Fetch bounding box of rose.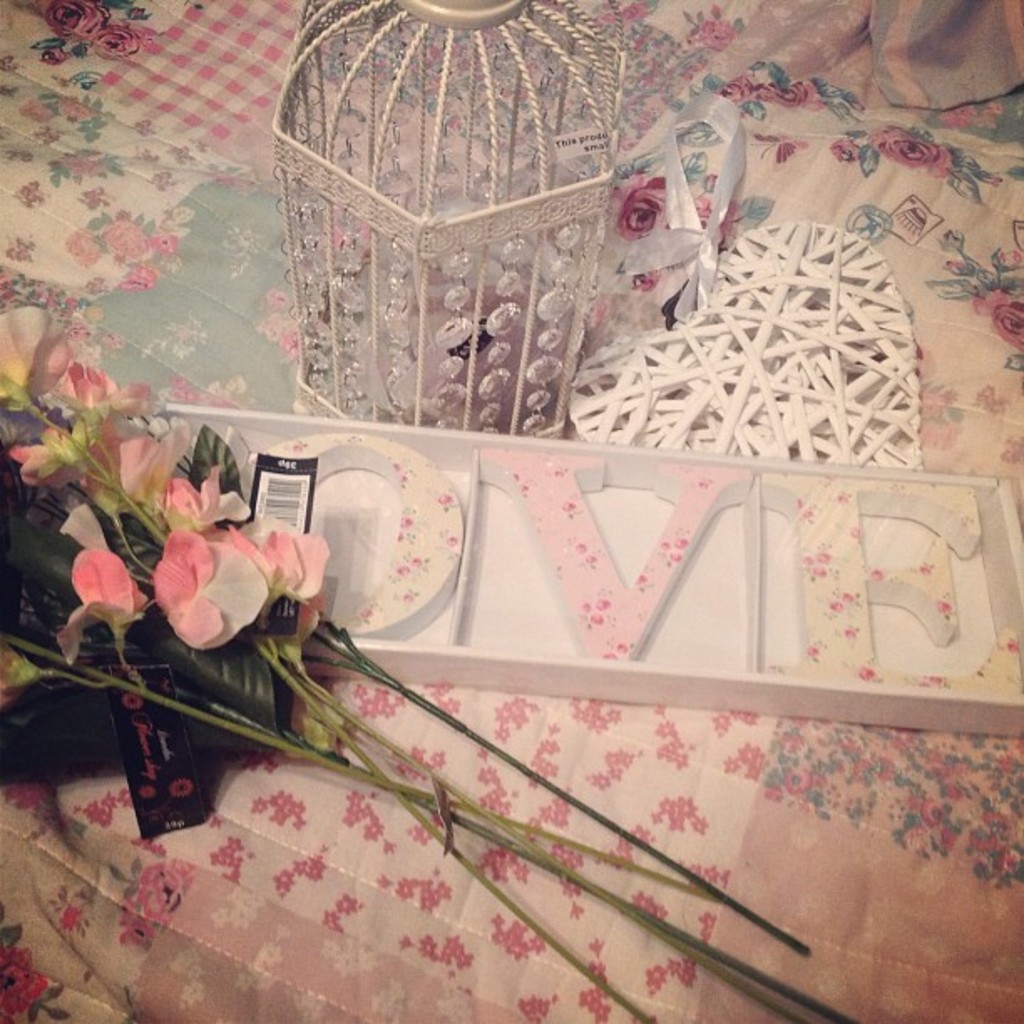
Bbox: (left=701, top=10, right=738, bottom=54).
